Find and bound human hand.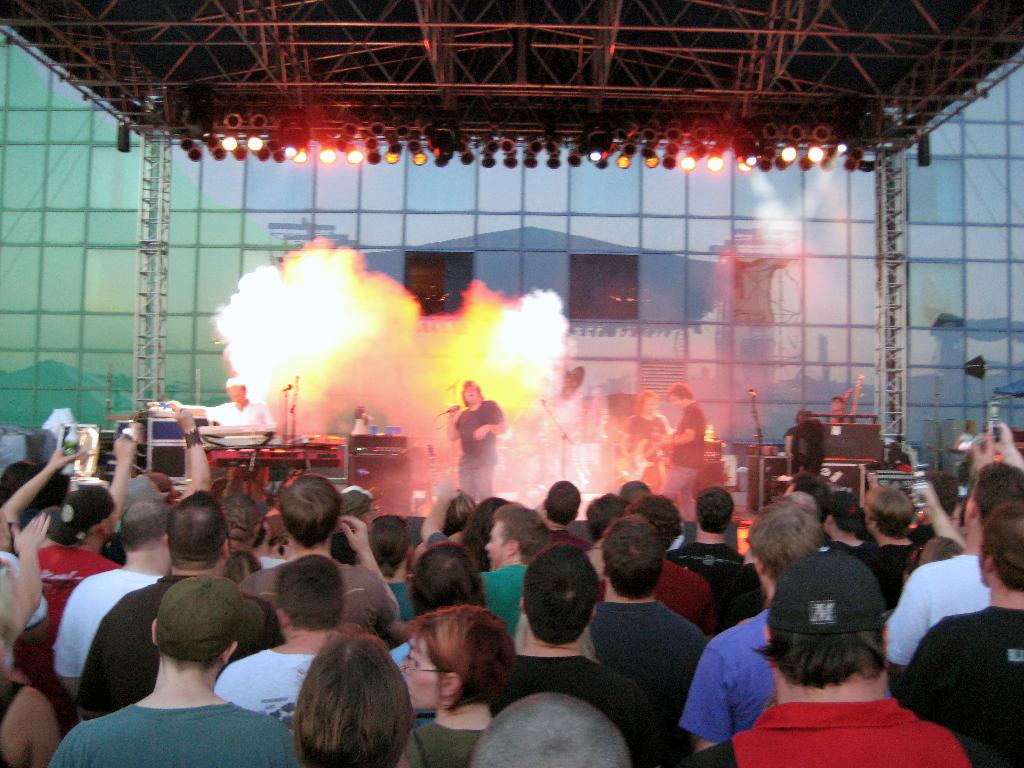
Bound: select_region(111, 437, 139, 461).
